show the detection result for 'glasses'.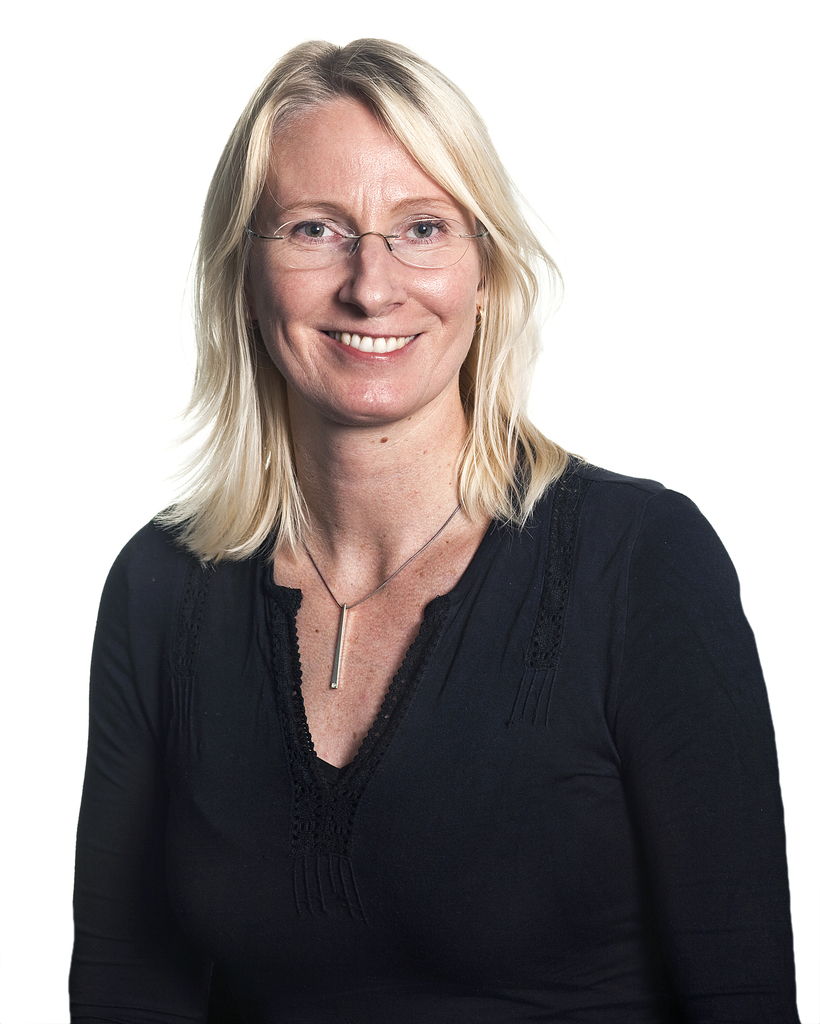
<bbox>245, 209, 478, 280</bbox>.
